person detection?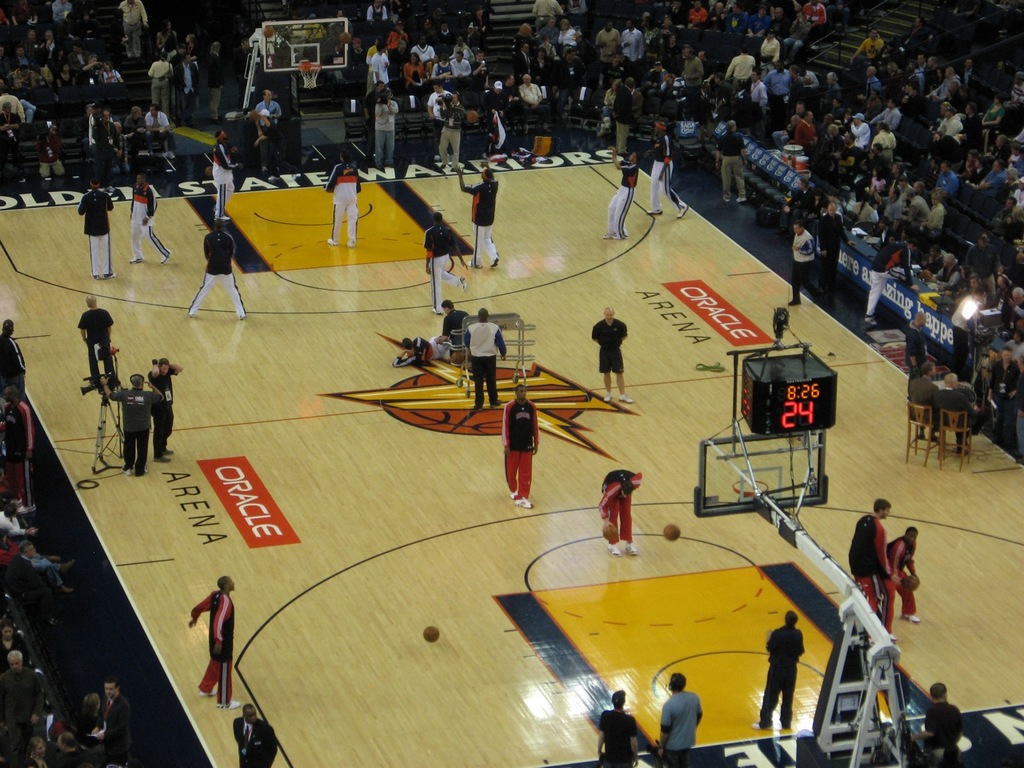
(left=214, top=130, right=241, bottom=214)
